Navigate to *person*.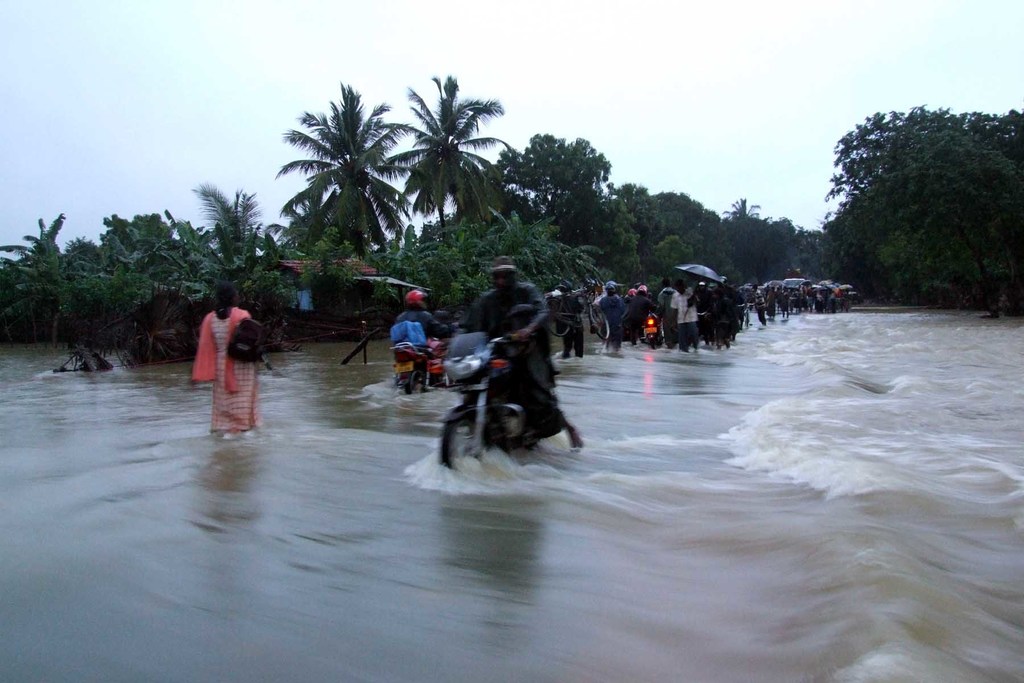
Navigation target: x1=659, y1=281, x2=682, y2=356.
